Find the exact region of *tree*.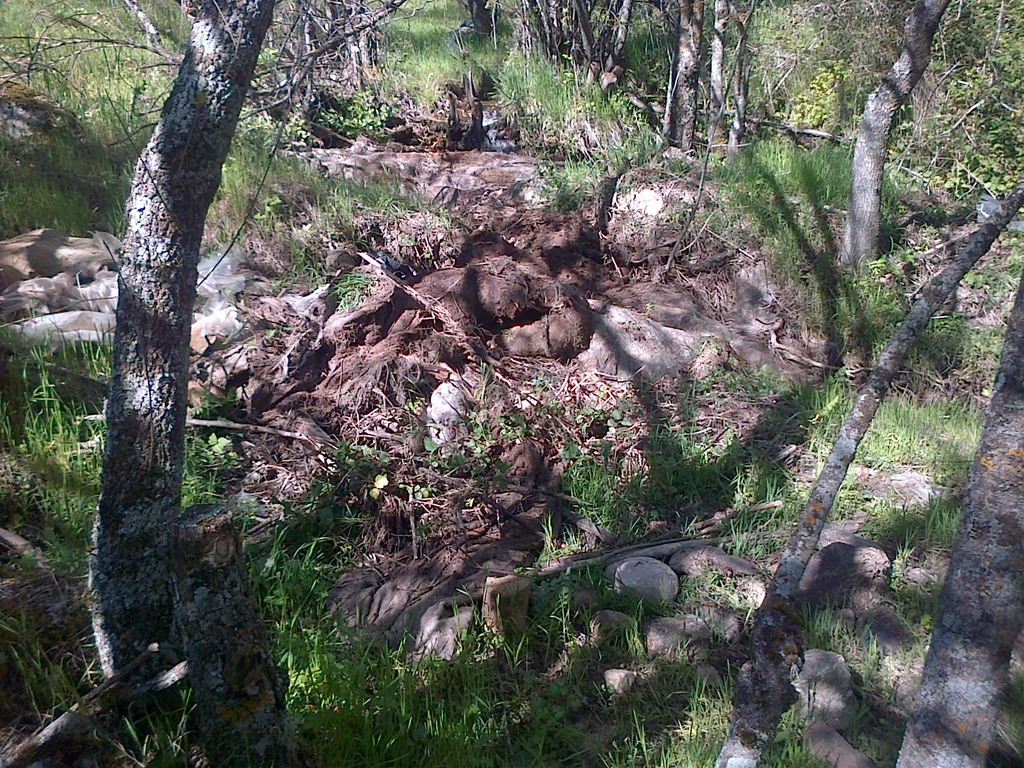
Exact region: {"left": 710, "top": 180, "right": 1023, "bottom": 764}.
